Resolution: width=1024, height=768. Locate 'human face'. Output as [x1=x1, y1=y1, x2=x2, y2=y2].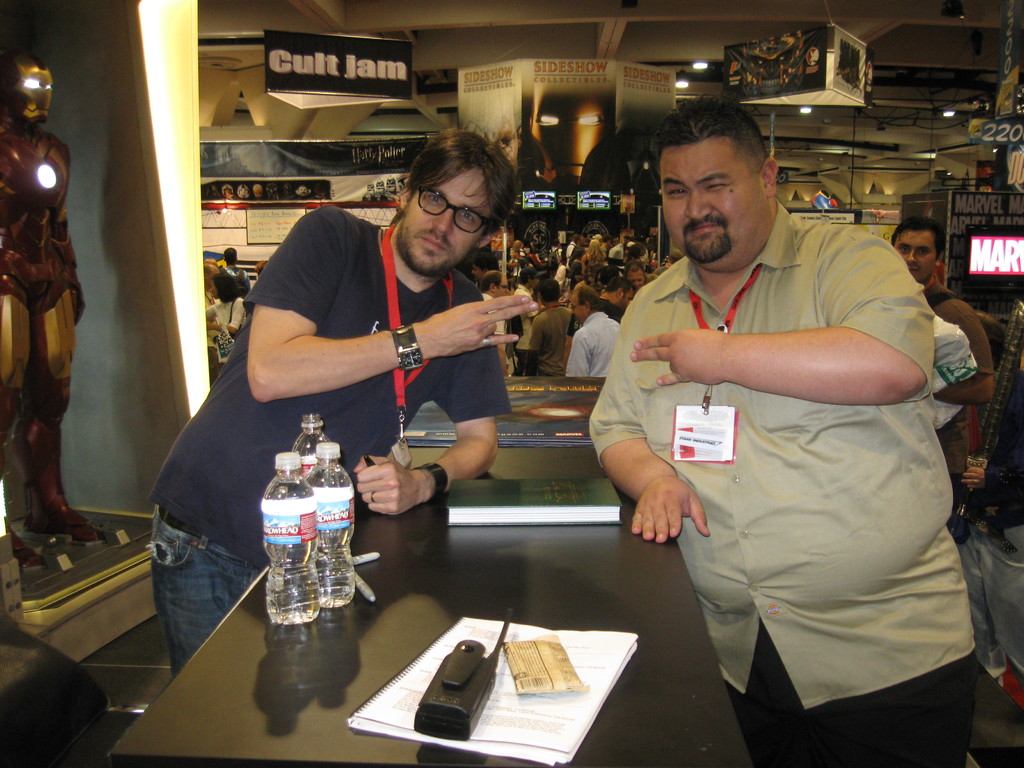
[x1=664, y1=136, x2=763, y2=260].
